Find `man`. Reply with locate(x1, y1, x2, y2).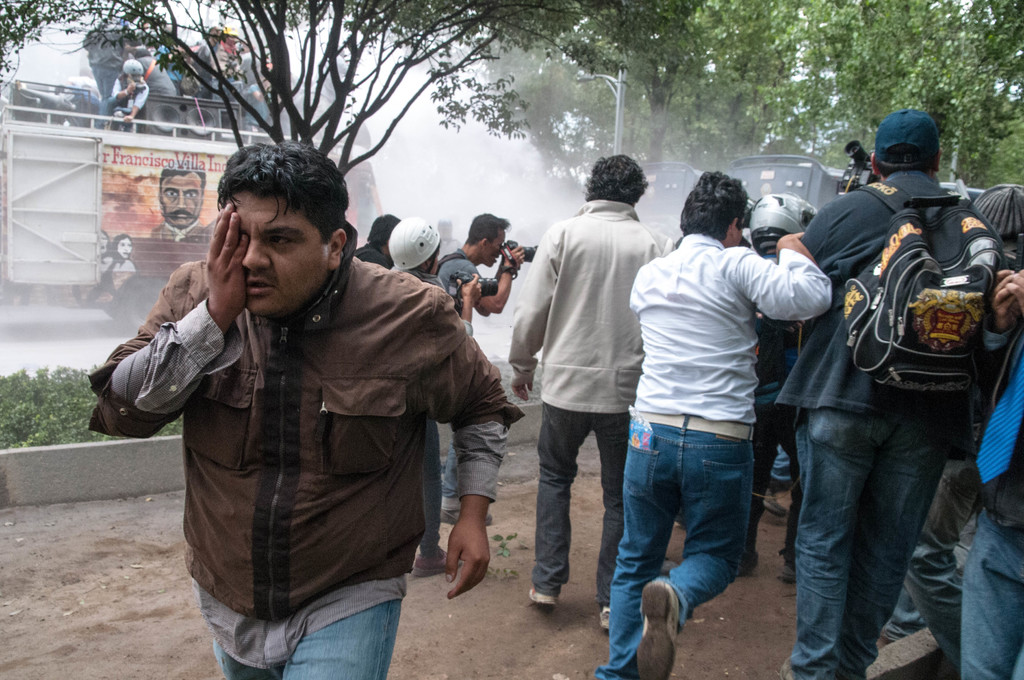
locate(82, 143, 520, 679).
